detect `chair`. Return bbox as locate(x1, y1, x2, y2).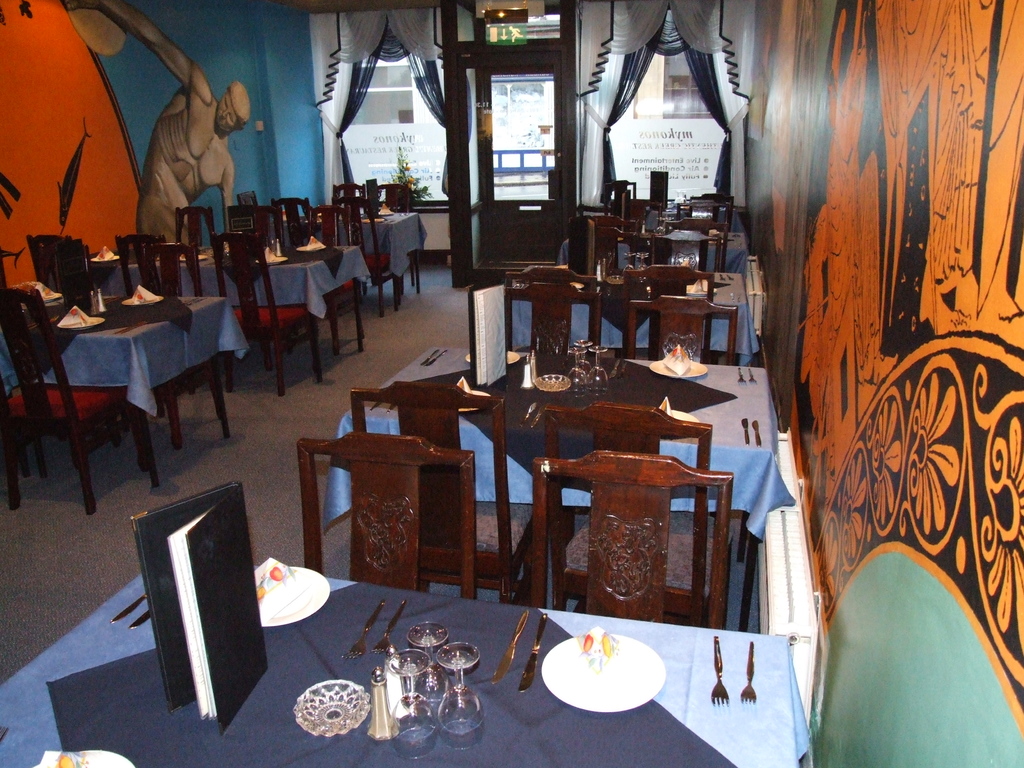
locate(159, 207, 228, 257).
